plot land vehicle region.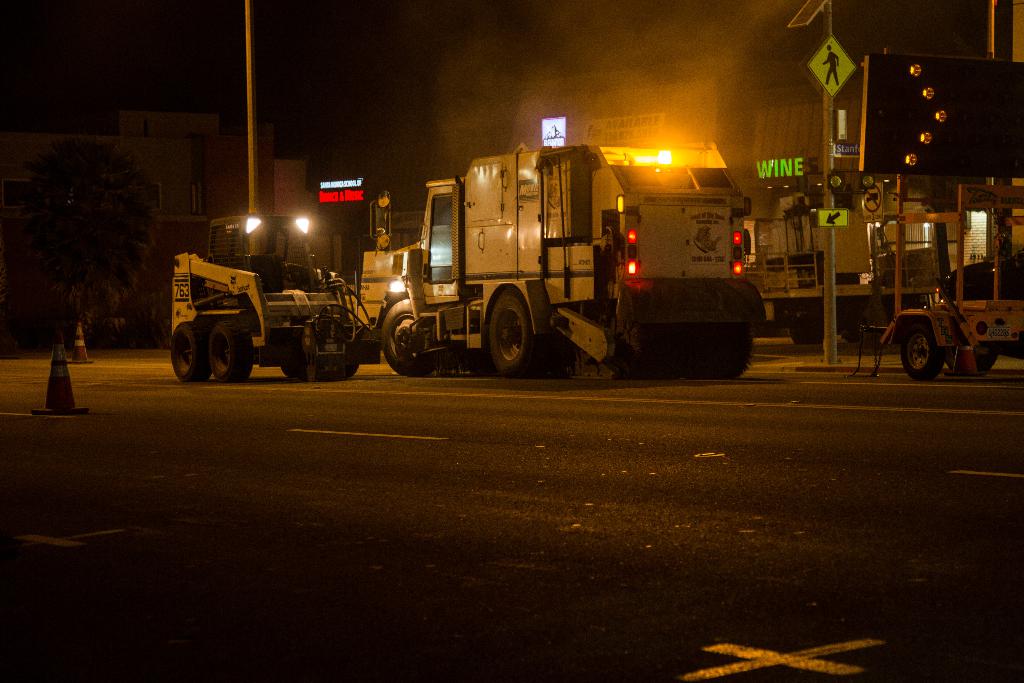
Plotted at rect(170, 217, 375, 385).
